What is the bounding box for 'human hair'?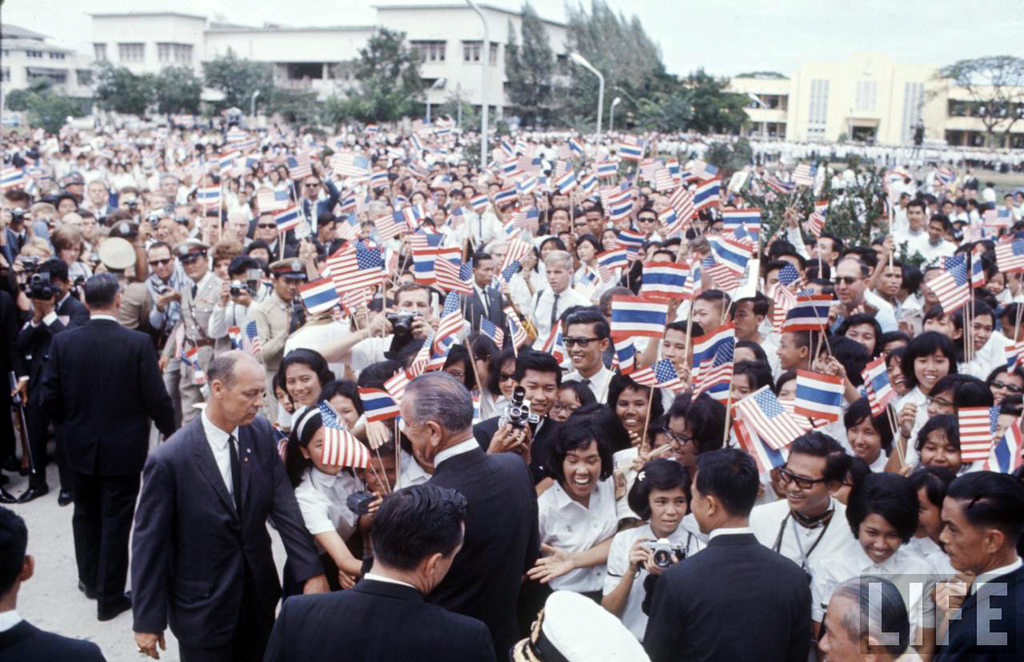
locate(207, 355, 235, 384).
